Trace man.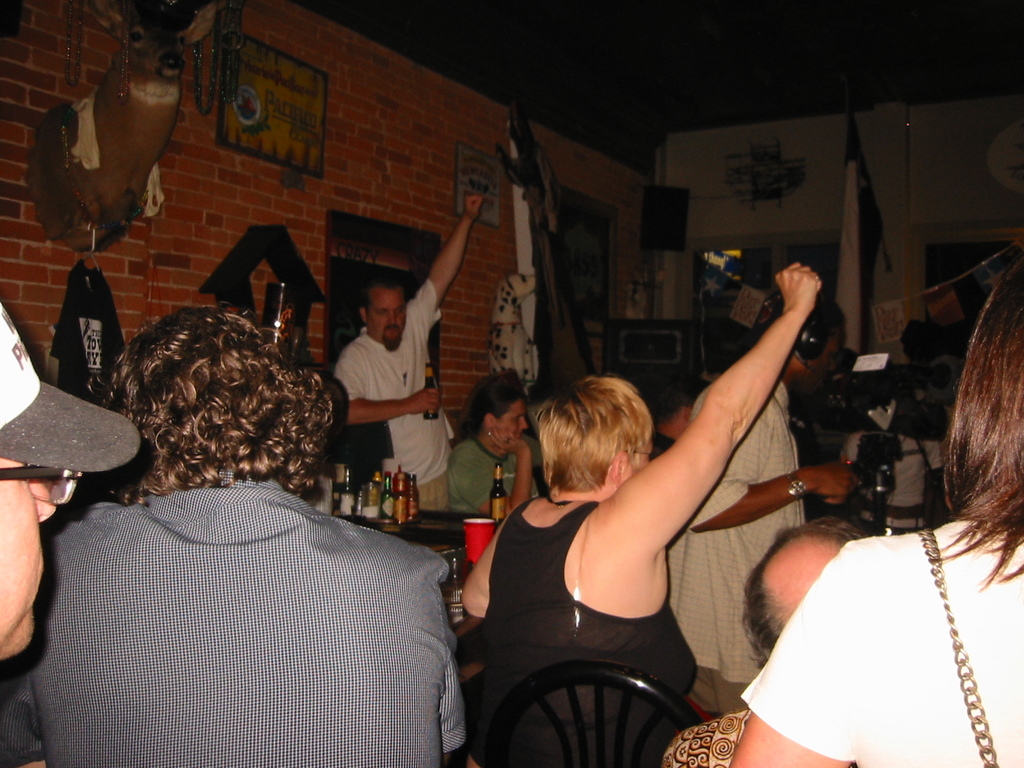
Traced to 659, 523, 856, 767.
